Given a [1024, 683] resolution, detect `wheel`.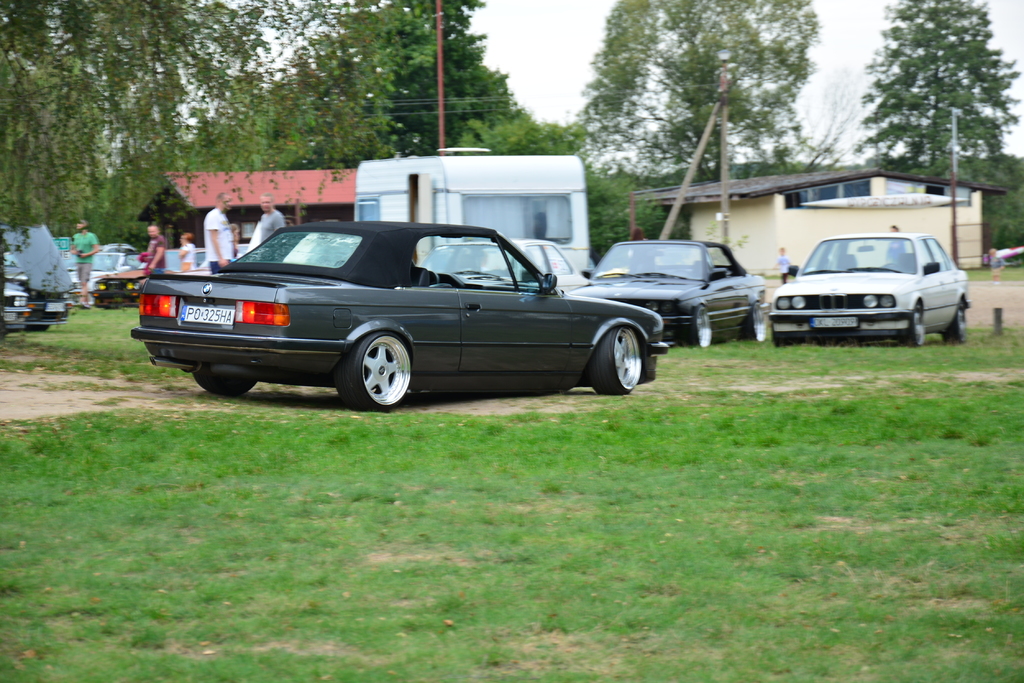
<region>947, 308, 971, 340</region>.
